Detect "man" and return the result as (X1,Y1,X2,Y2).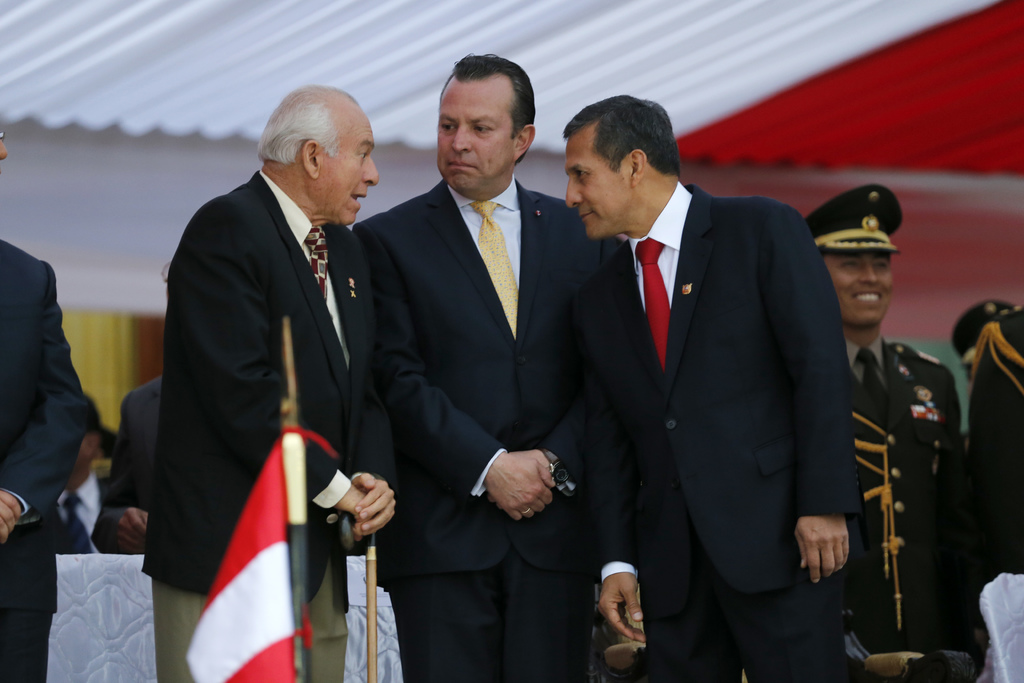
(0,126,100,682).
